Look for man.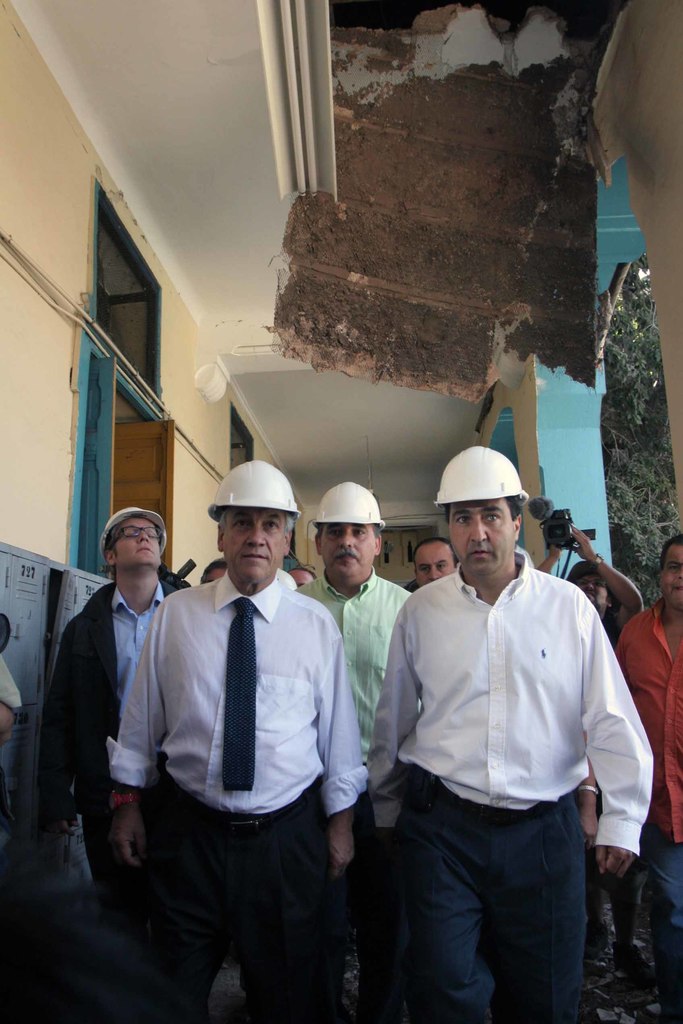
Found: 406 536 461 593.
